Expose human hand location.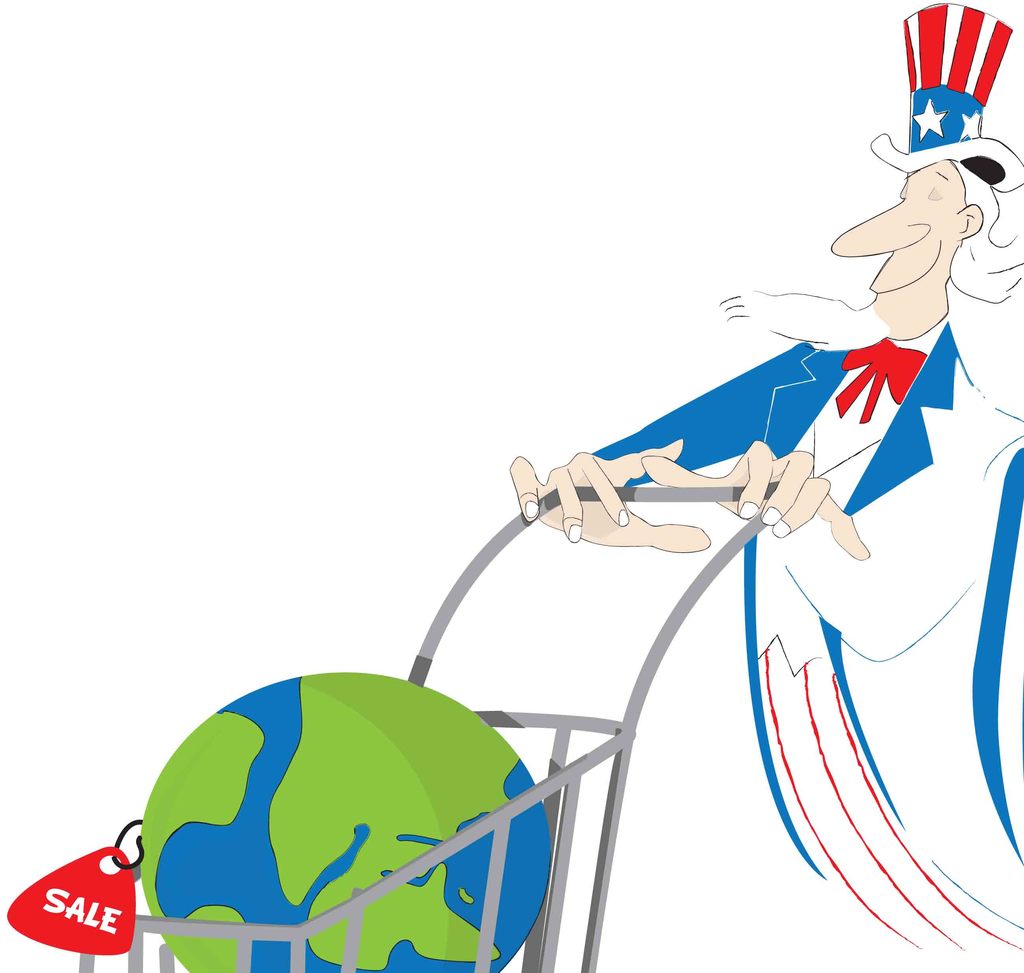
Exposed at pyautogui.locateOnScreen(637, 436, 872, 563).
